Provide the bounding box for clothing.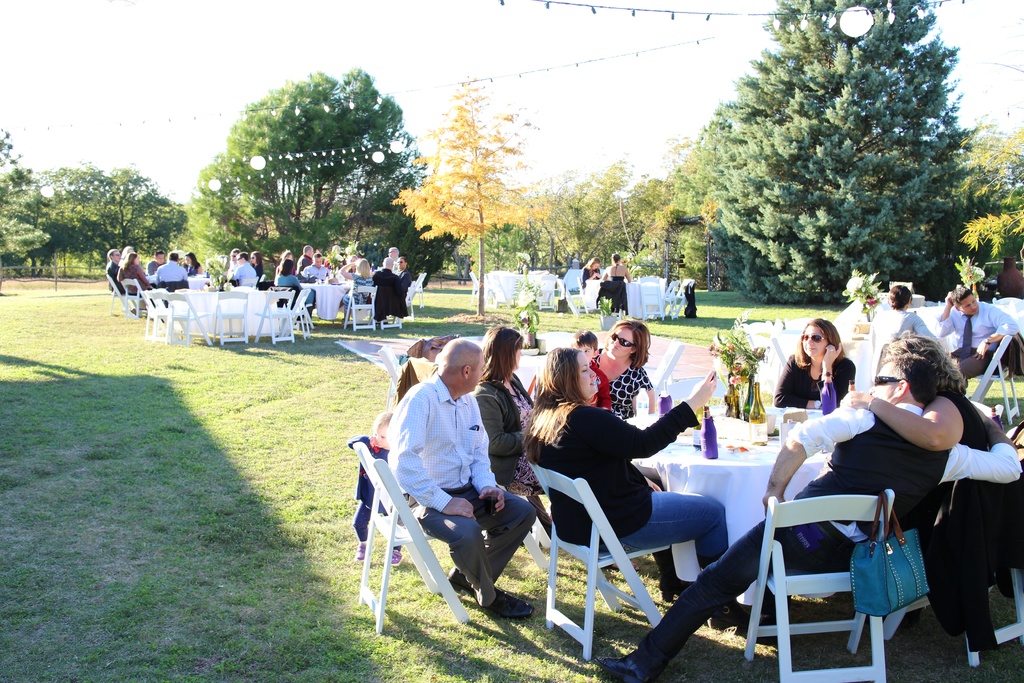
box(601, 276, 628, 309).
